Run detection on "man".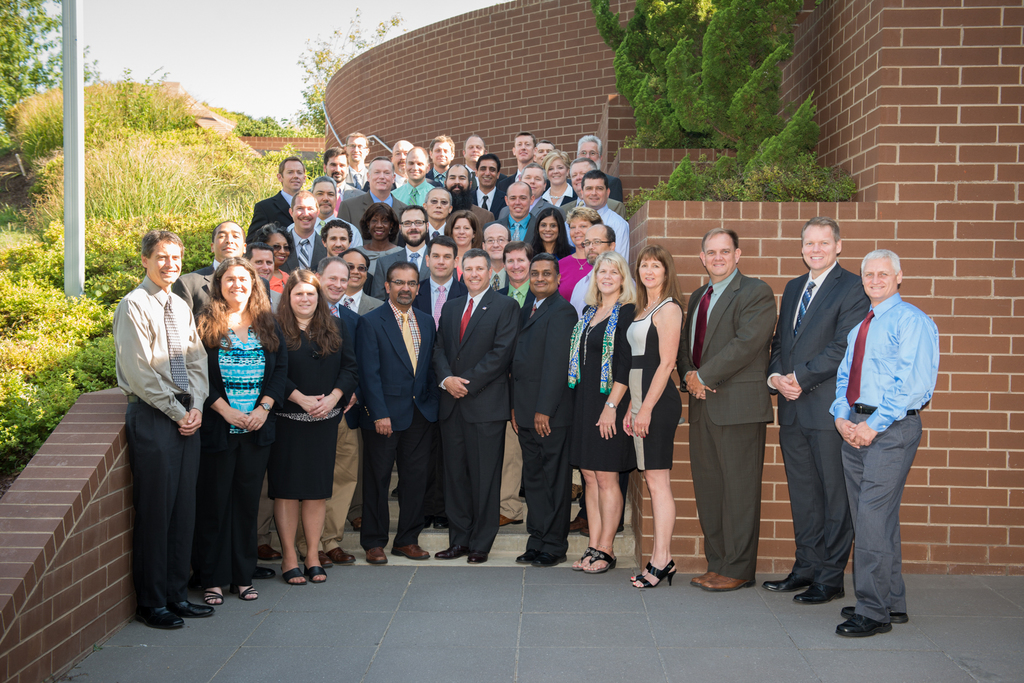
Result: left=426, top=135, right=452, bottom=186.
